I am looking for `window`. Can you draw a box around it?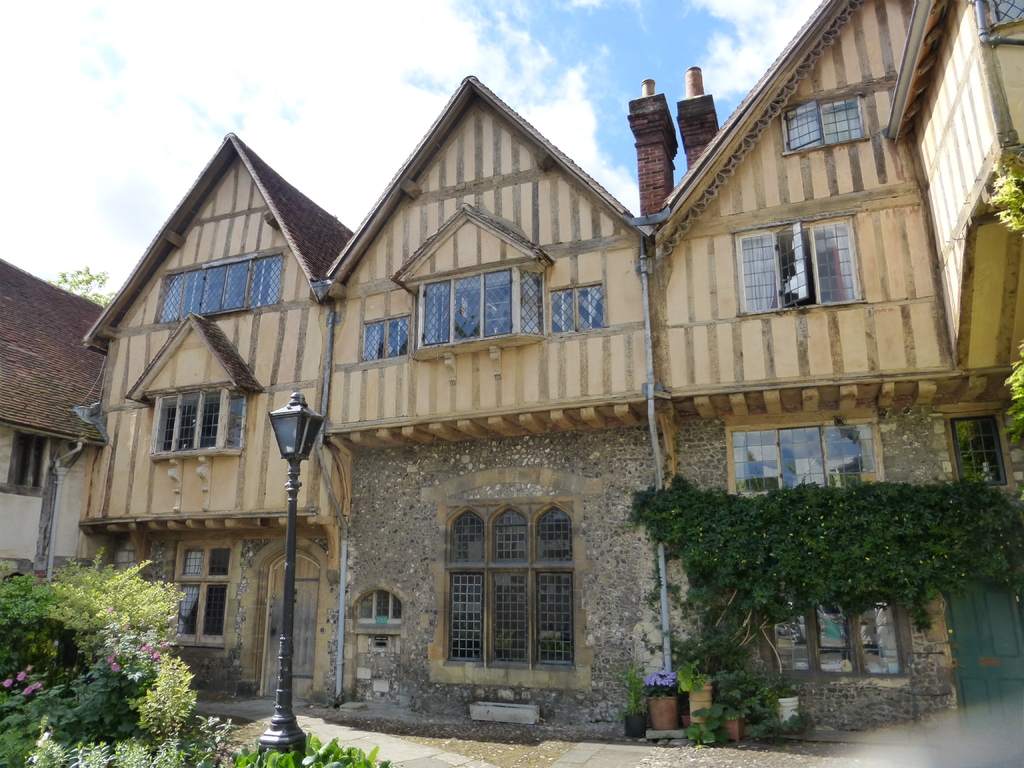
Sure, the bounding box is locate(150, 383, 248, 455).
